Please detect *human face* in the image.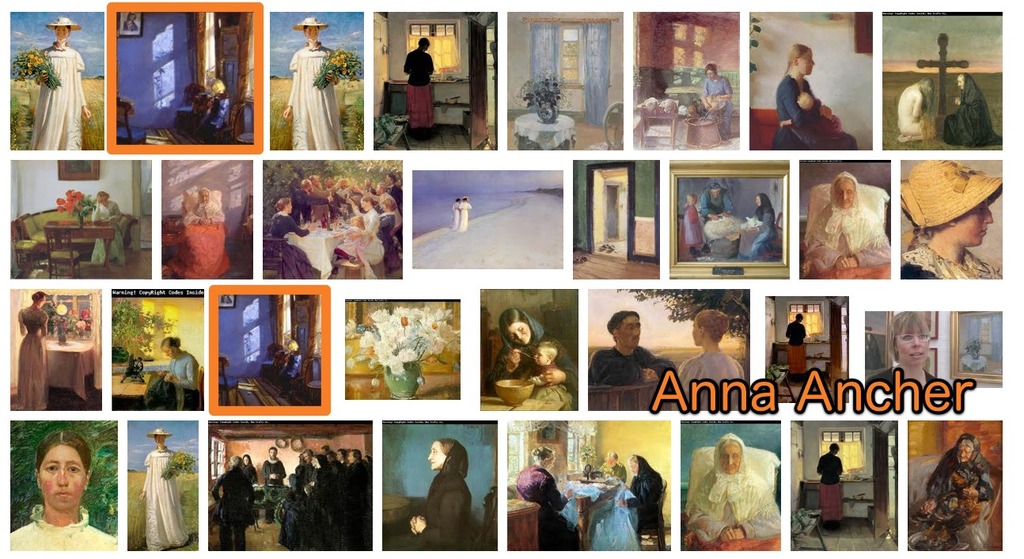
bbox(162, 348, 172, 357).
